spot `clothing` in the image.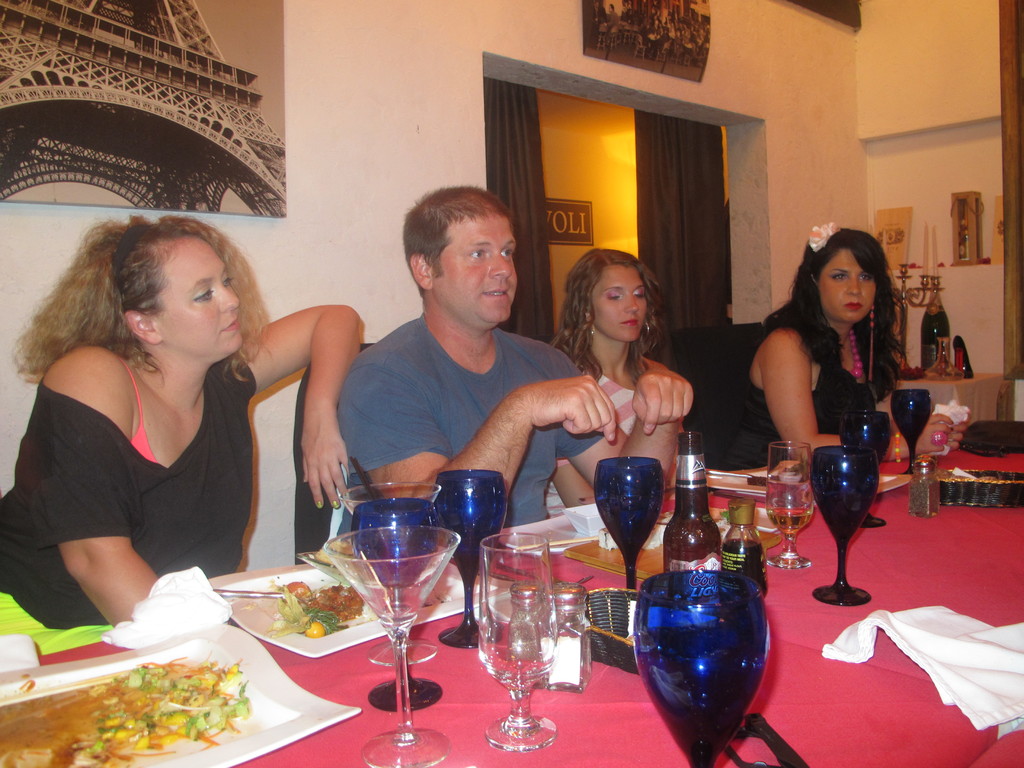
`clothing` found at [346,323,582,564].
